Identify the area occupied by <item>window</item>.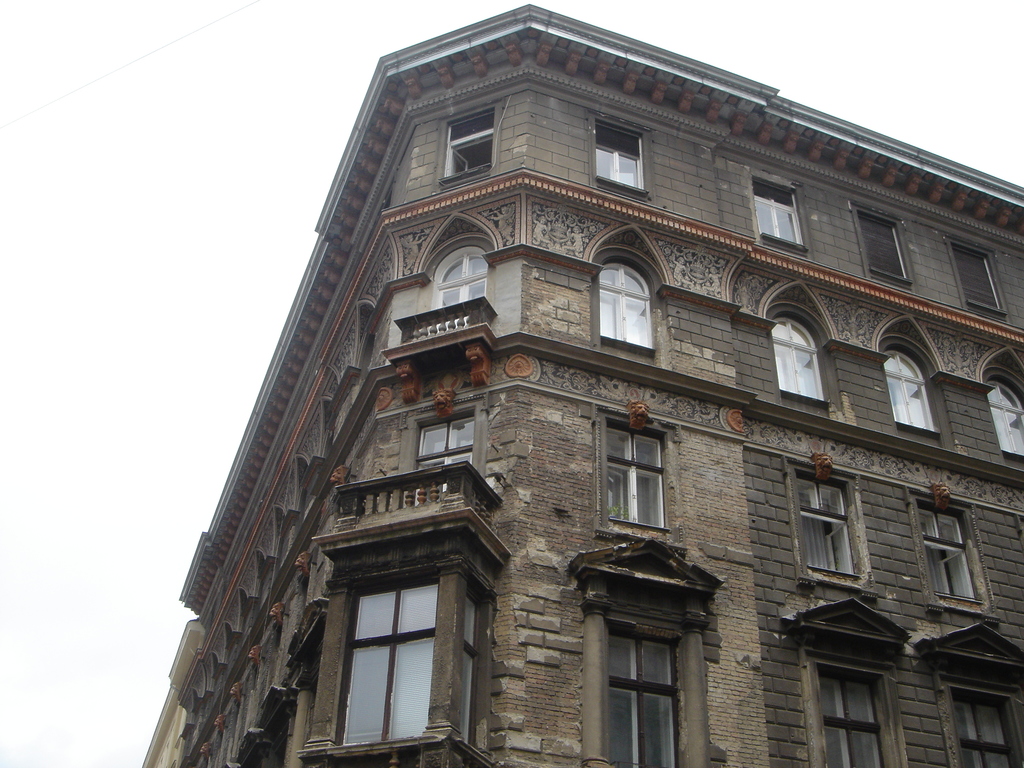
Area: pyautogui.locateOnScreen(789, 464, 879, 594).
